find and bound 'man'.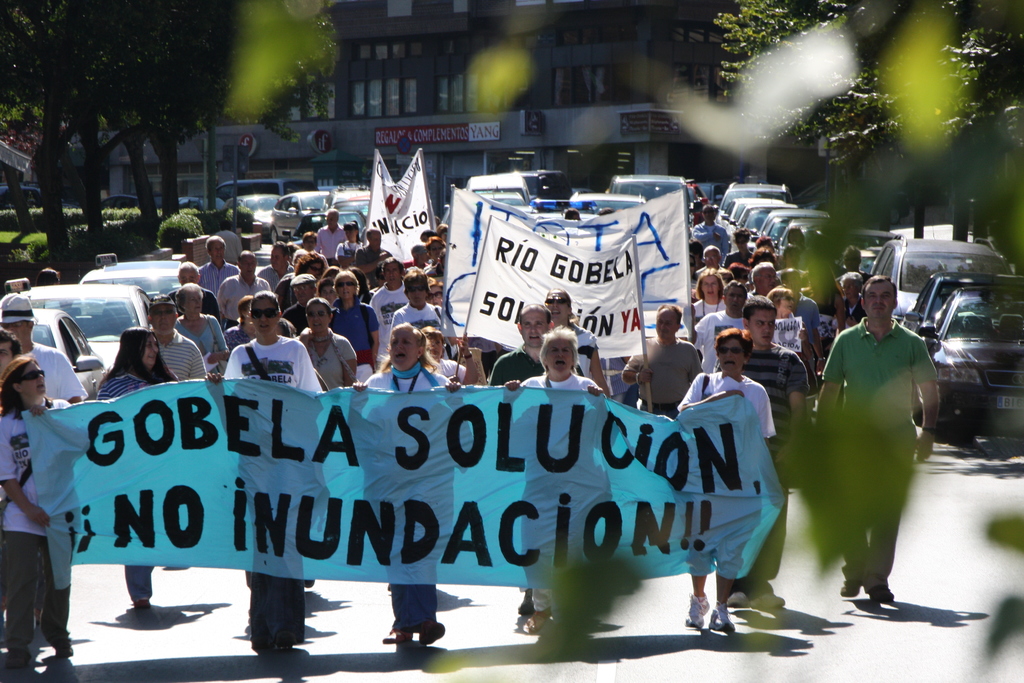
Bound: (211,293,321,657).
